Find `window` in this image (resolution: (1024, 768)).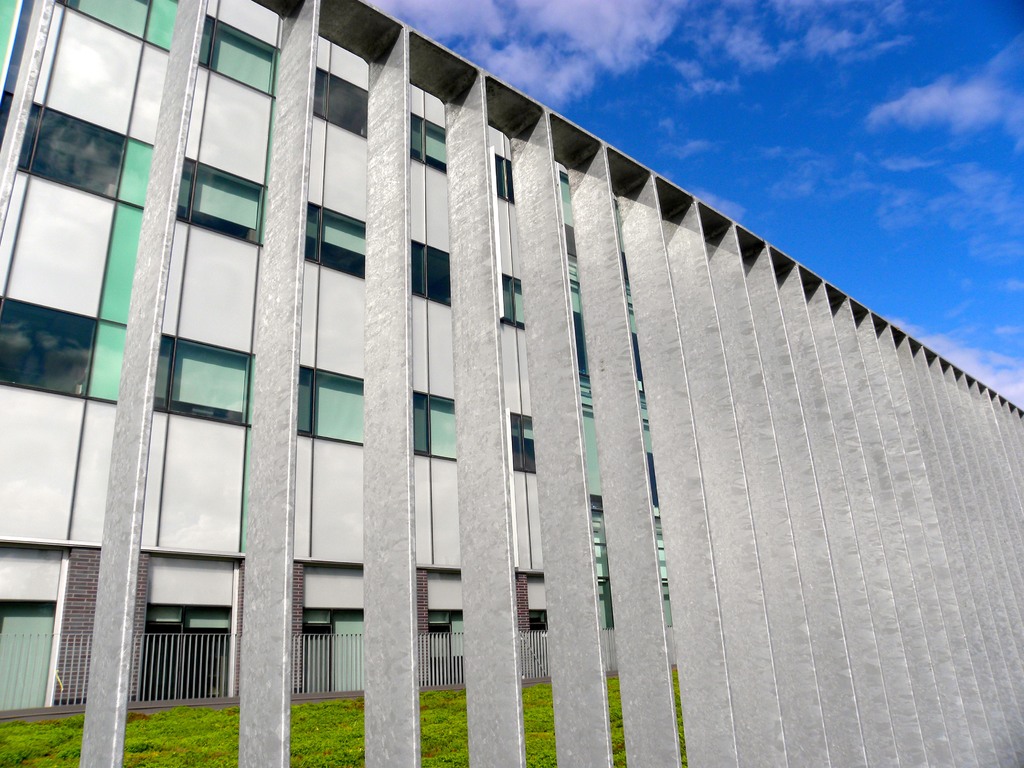
{"left": 509, "top": 405, "right": 540, "bottom": 479}.
